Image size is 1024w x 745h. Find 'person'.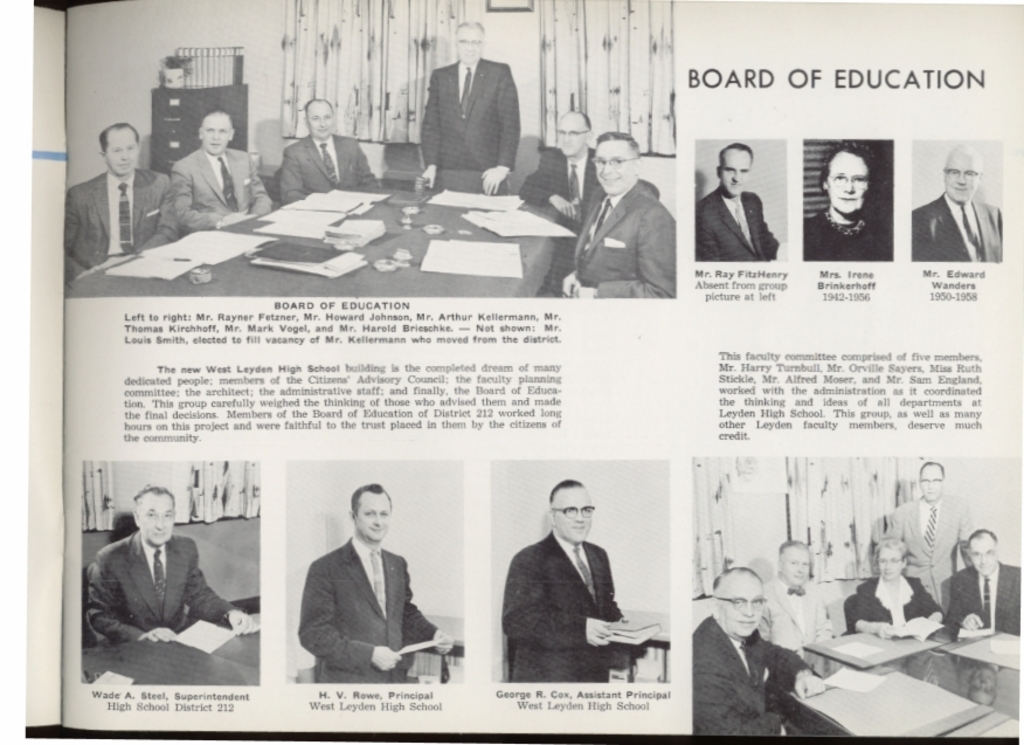
(275,95,380,207).
